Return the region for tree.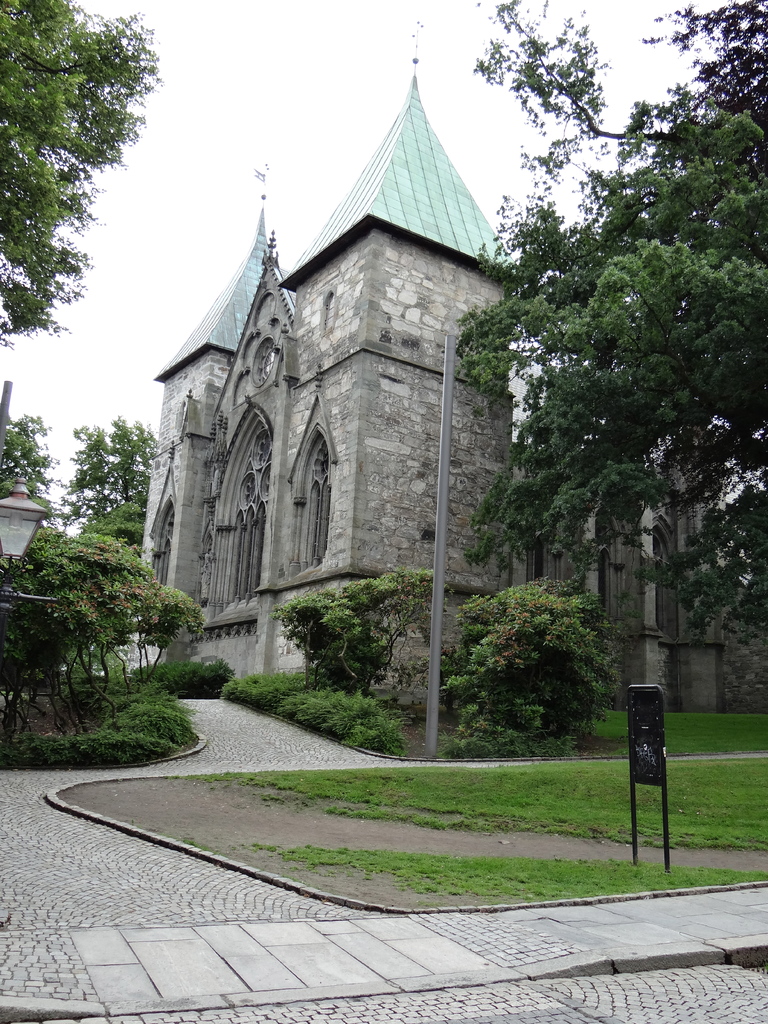
BBox(0, 0, 166, 356).
